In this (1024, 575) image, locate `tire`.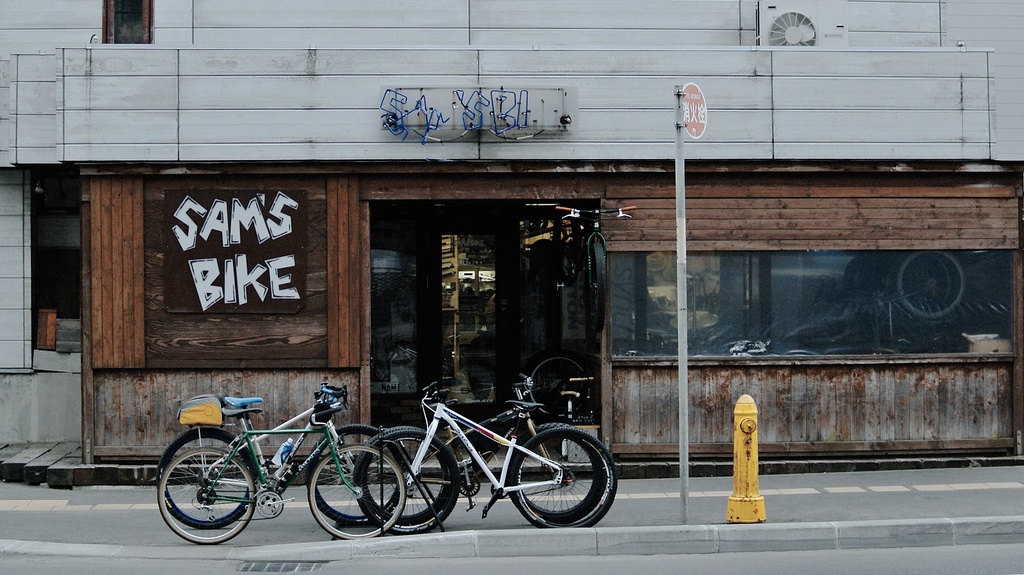
Bounding box: bbox=[158, 442, 259, 543].
